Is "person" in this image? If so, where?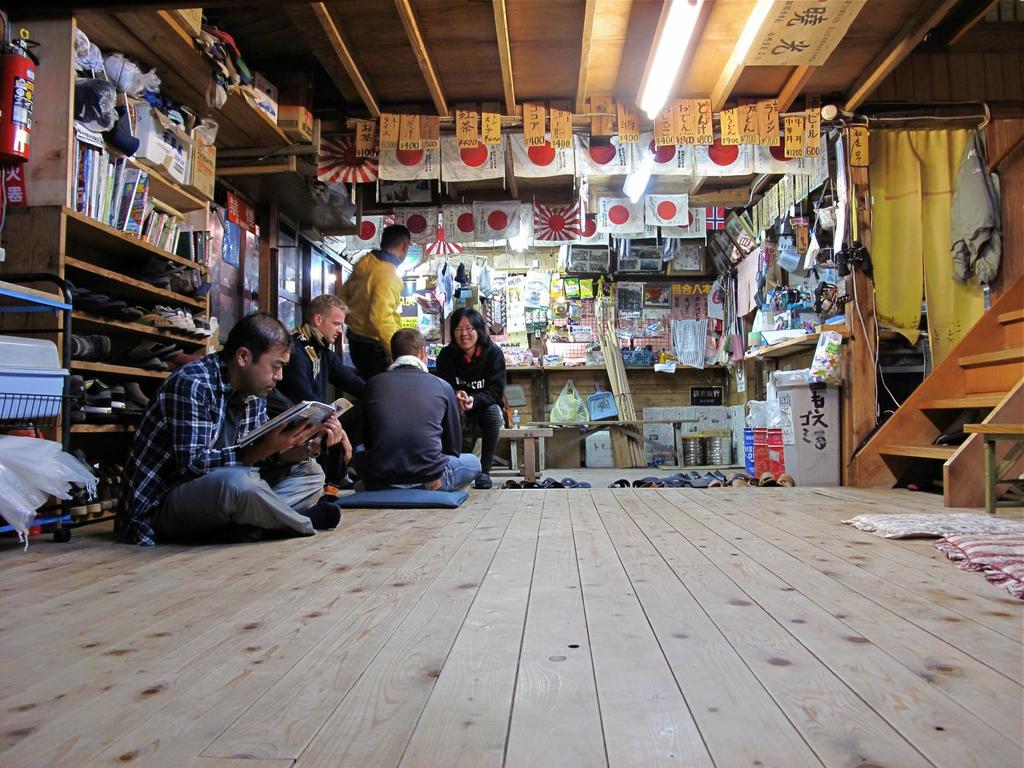
Yes, at bbox(329, 220, 411, 363).
